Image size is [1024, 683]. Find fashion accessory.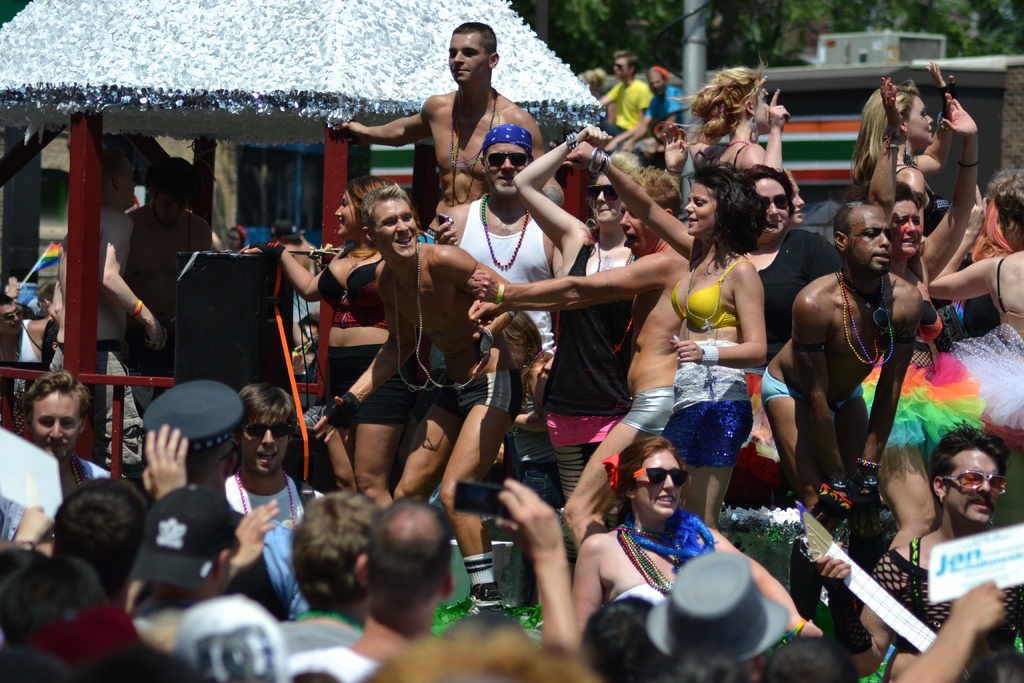
pyautogui.locateOnScreen(938, 466, 1009, 499).
